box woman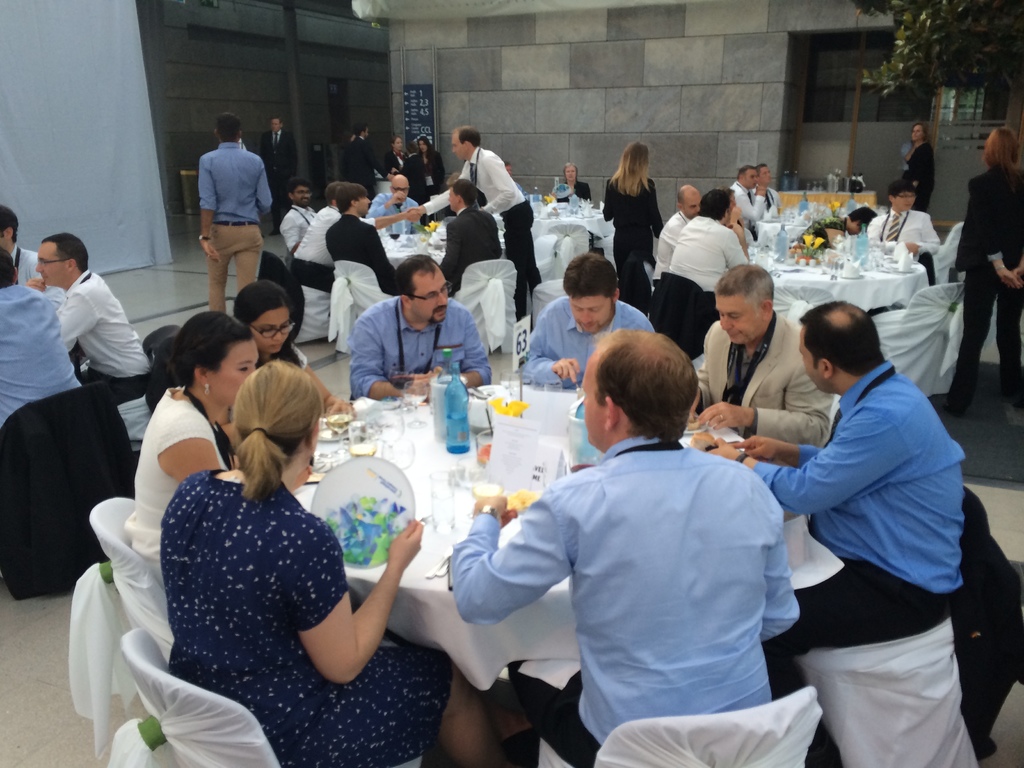
bbox=(143, 332, 387, 767)
